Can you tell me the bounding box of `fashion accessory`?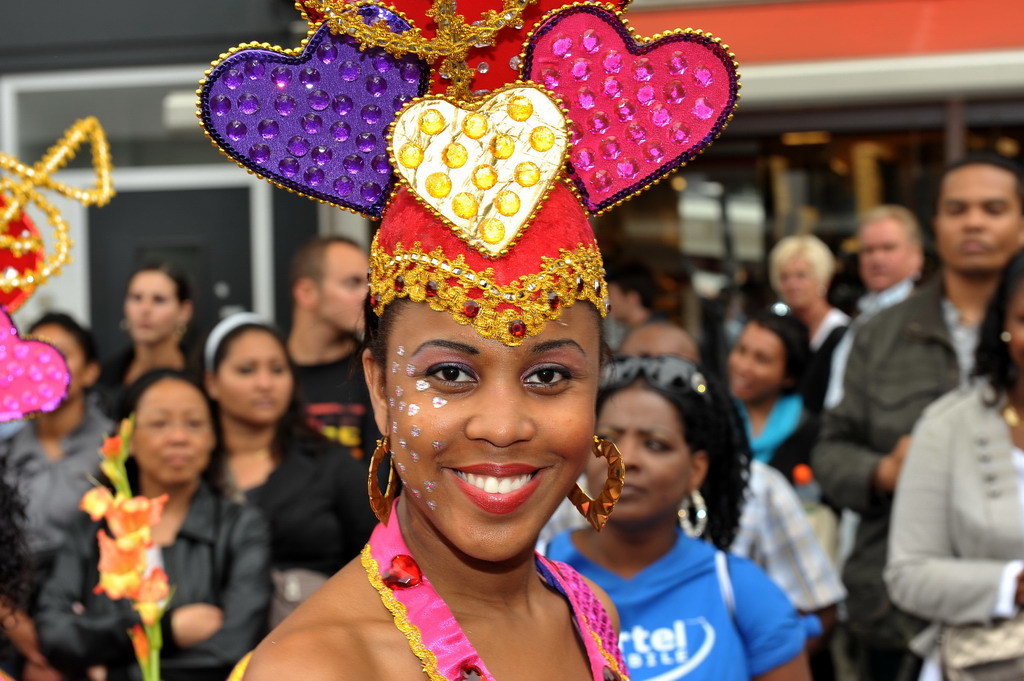
593/356/714/407.
